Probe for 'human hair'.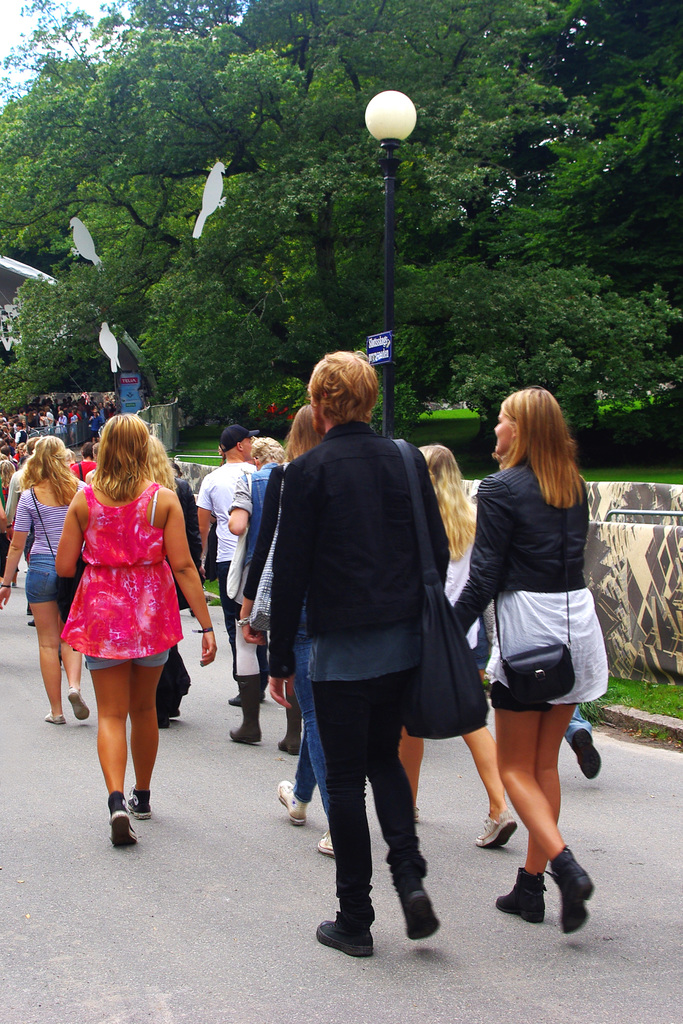
Probe result: left=250, top=435, right=279, bottom=466.
